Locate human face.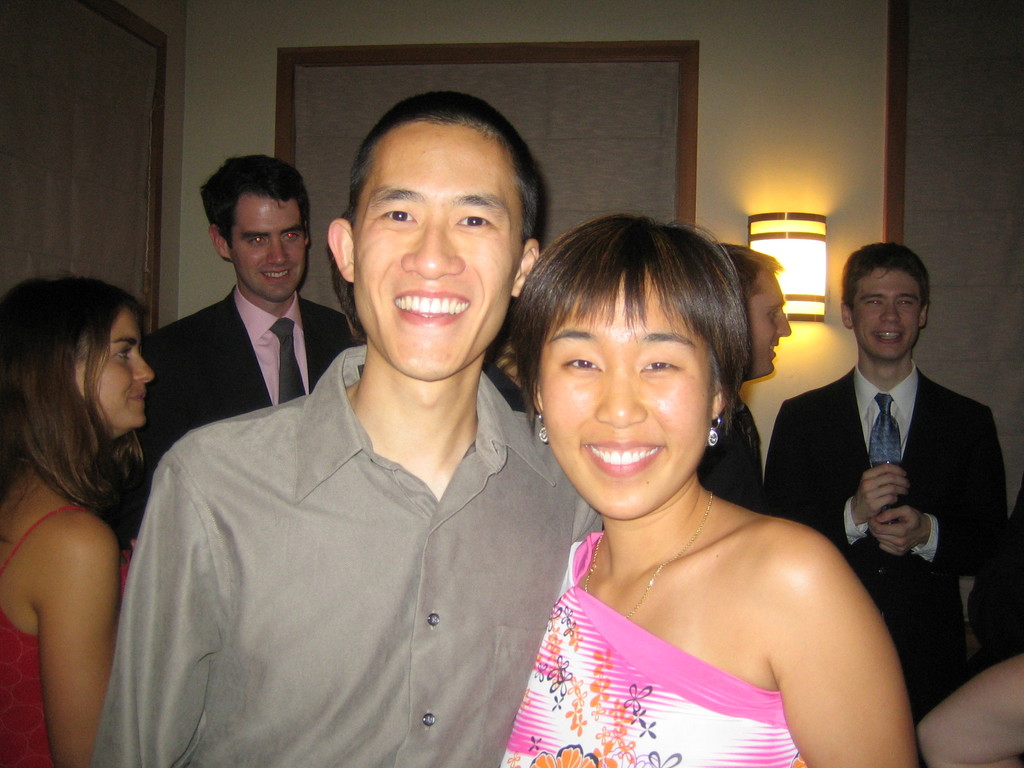
Bounding box: [539, 273, 714, 522].
